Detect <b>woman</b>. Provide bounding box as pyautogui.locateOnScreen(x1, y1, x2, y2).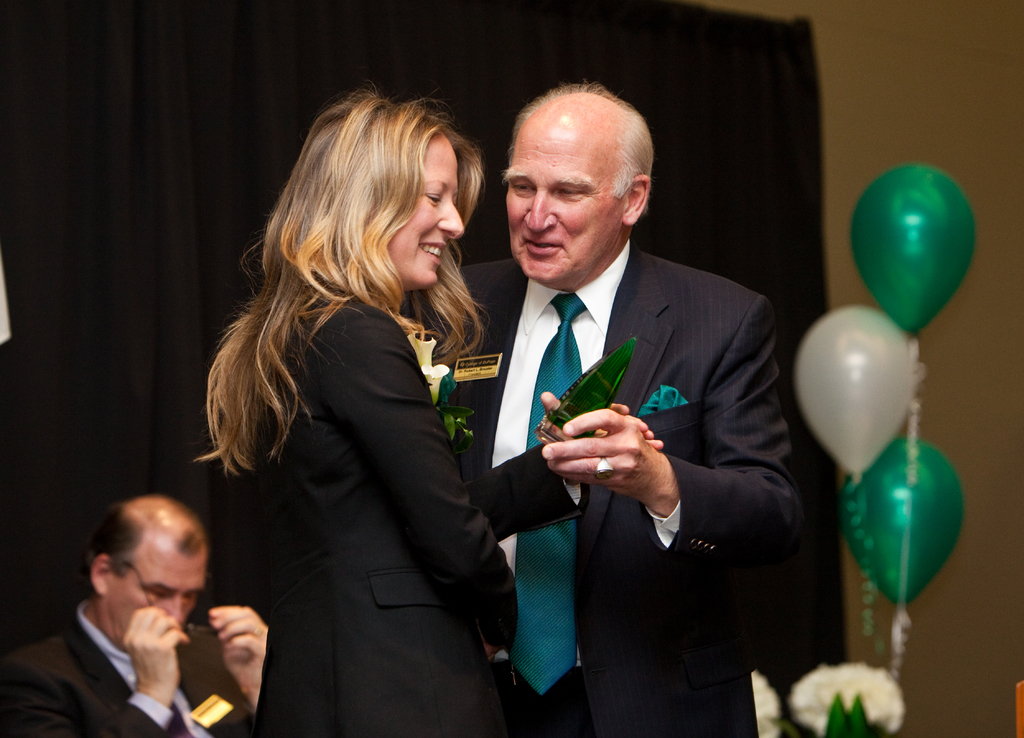
pyautogui.locateOnScreen(191, 81, 534, 728).
